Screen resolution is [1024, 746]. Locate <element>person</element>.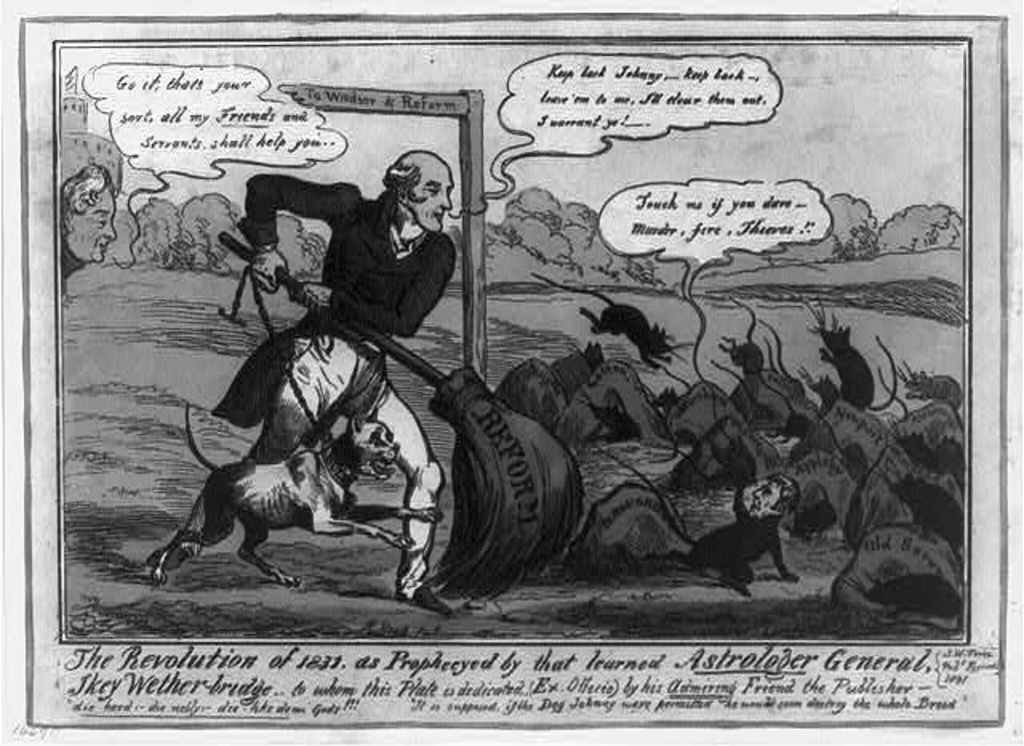
{"x1": 256, "y1": 128, "x2": 458, "y2": 387}.
